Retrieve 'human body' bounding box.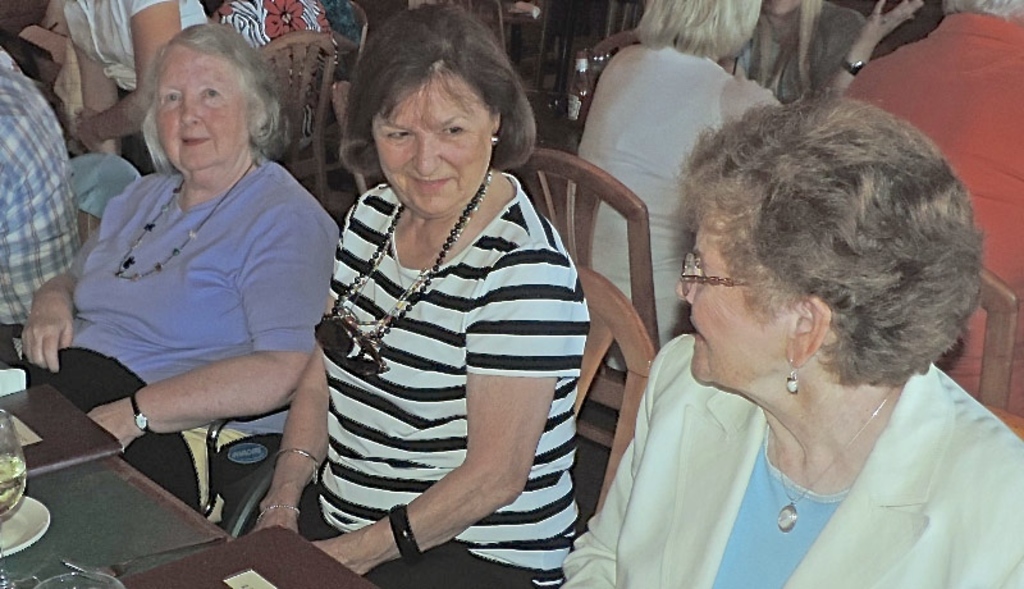
Bounding box: 63/0/227/178.
